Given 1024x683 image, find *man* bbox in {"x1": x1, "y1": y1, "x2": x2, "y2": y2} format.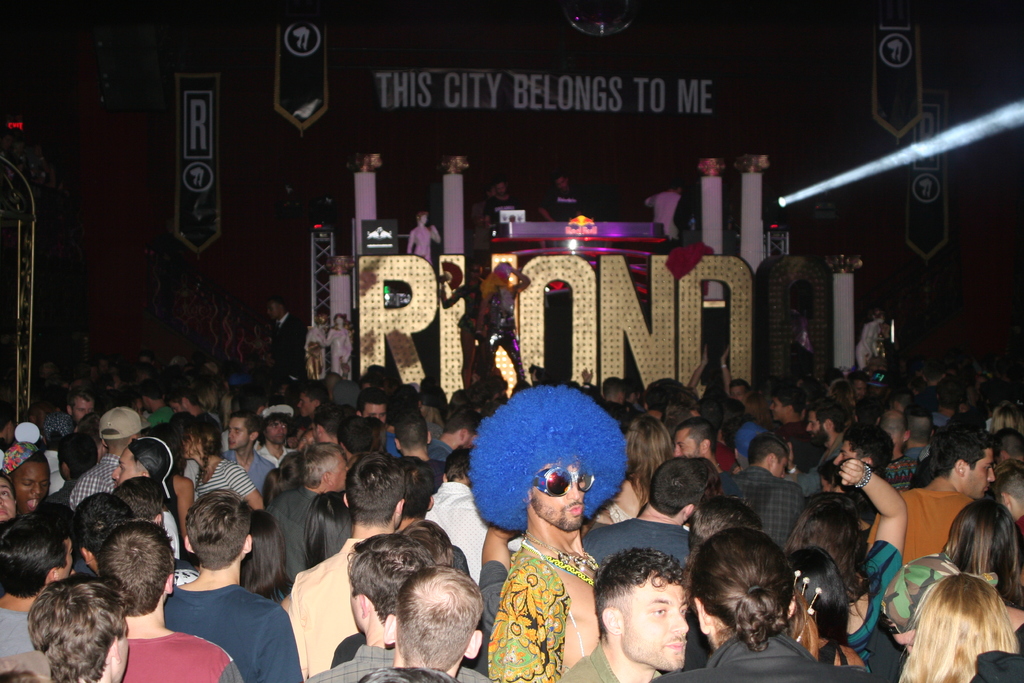
{"x1": 295, "y1": 381, "x2": 329, "y2": 436}.
